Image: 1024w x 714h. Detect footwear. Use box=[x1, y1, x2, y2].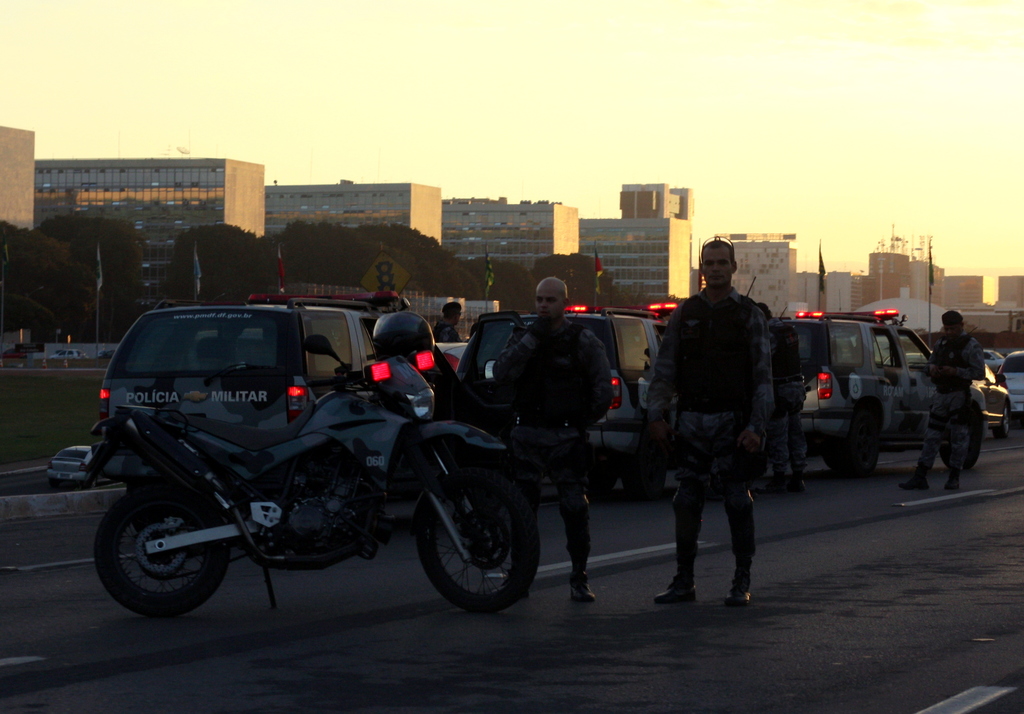
box=[651, 548, 696, 606].
